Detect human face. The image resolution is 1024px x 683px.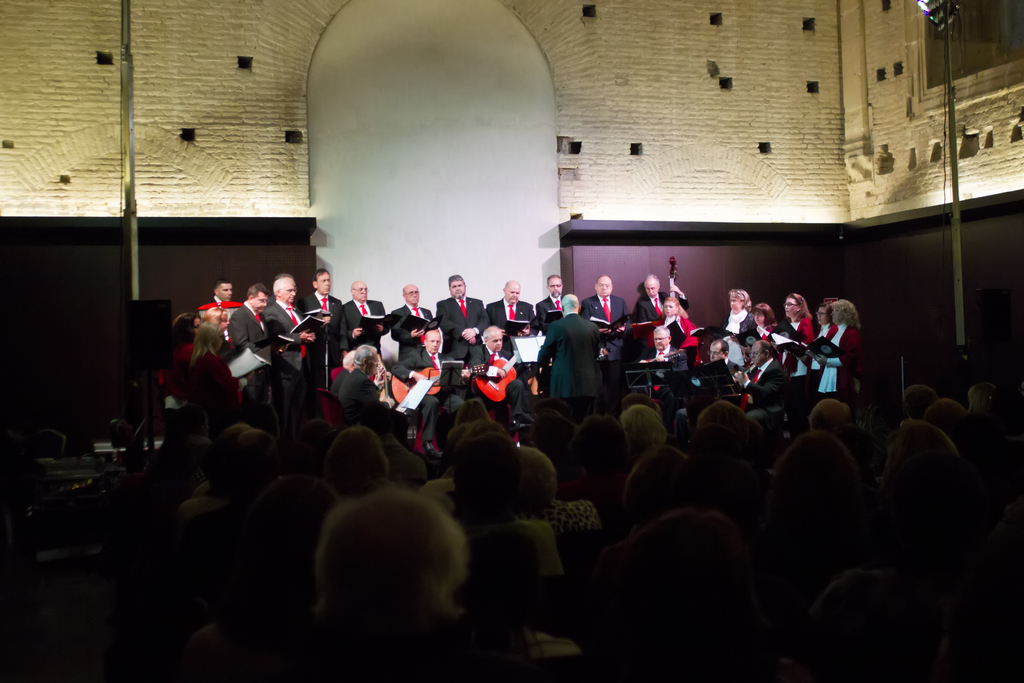
{"x1": 280, "y1": 281, "x2": 295, "y2": 304}.
